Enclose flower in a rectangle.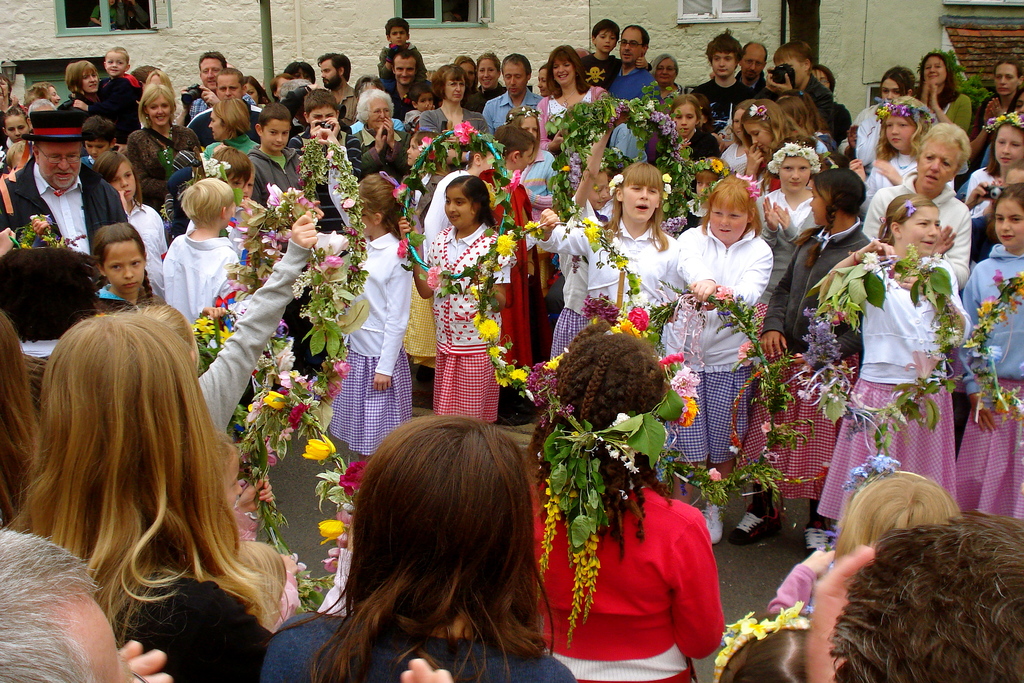
box(398, 239, 411, 261).
